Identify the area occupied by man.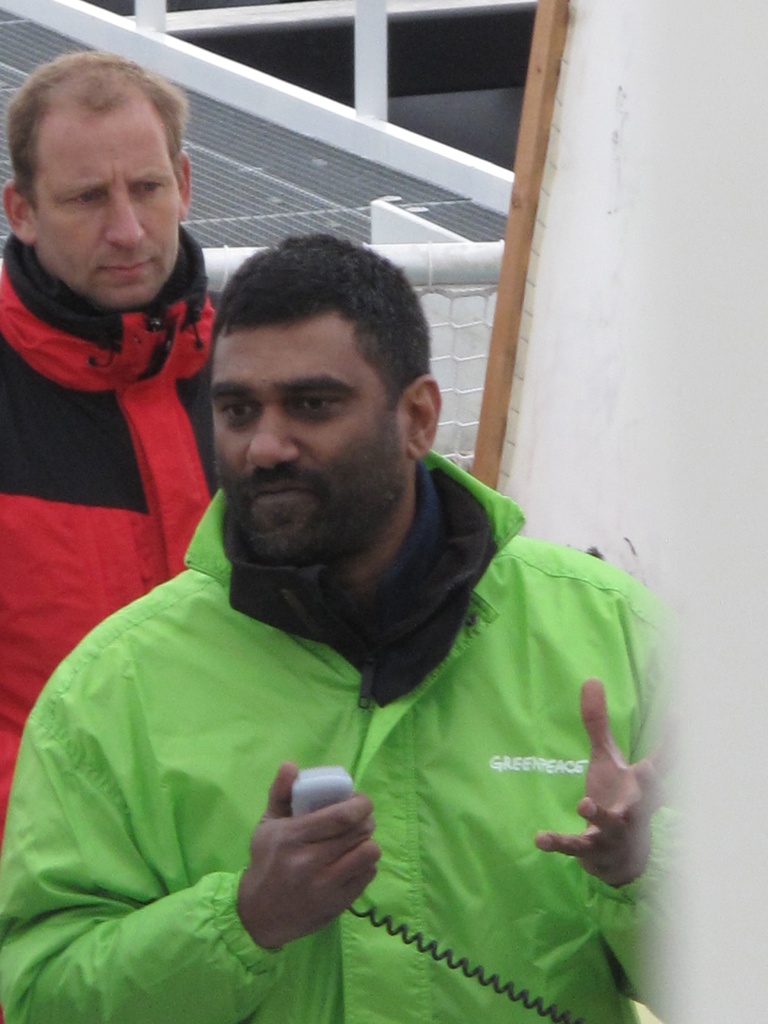
Area: select_region(0, 39, 238, 870).
